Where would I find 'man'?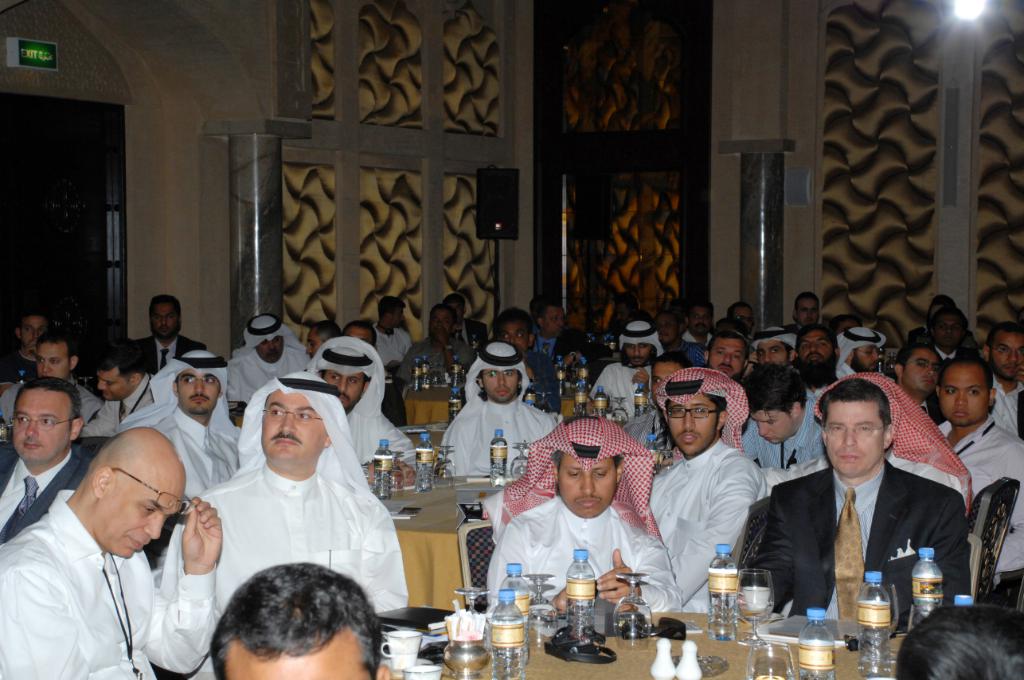
At box(772, 378, 982, 647).
